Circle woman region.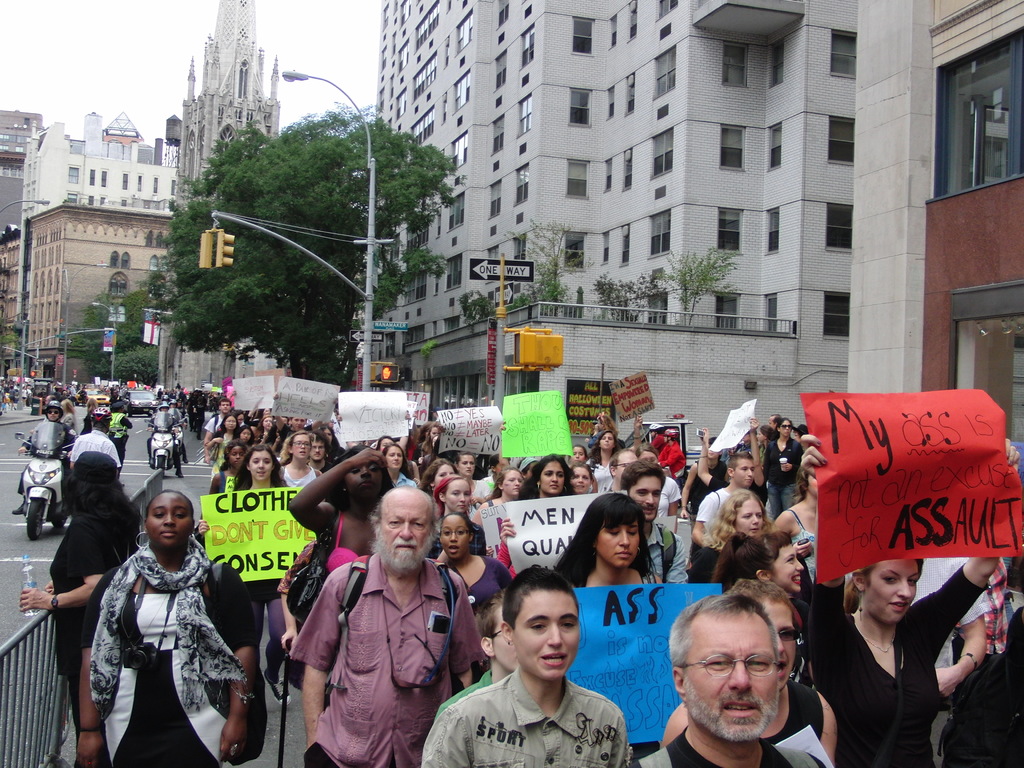
Region: left=427, top=470, right=489, bottom=558.
